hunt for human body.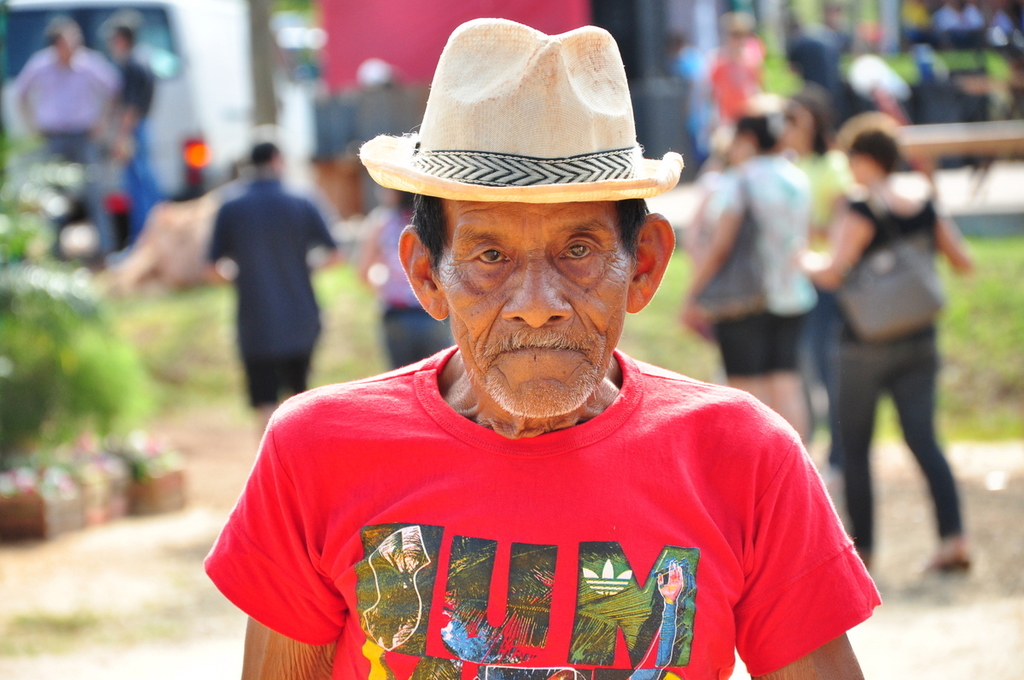
Hunted down at l=802, t=117, r=986, b=560.
